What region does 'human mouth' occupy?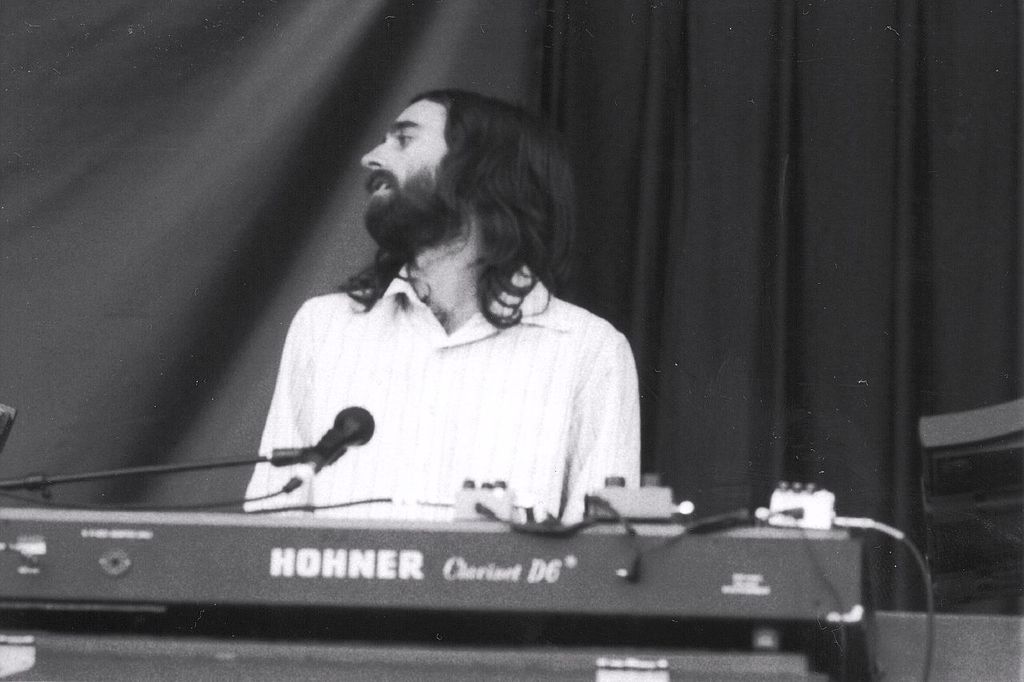
bbox(370, 178, 391, 199).
